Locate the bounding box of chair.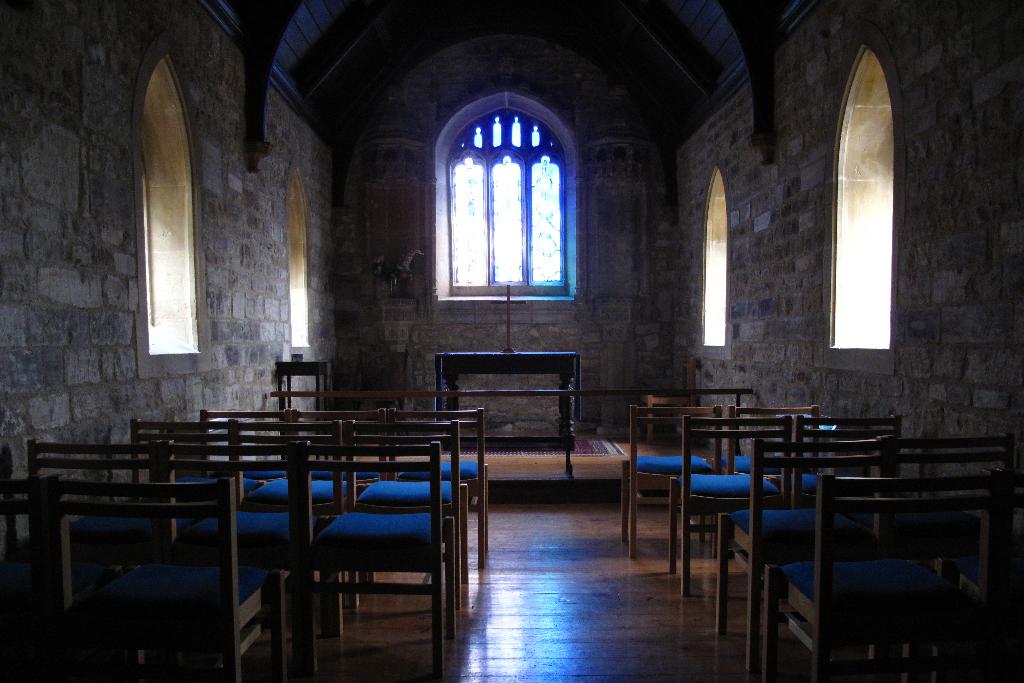
Bounding box: <region>881, 444, 1018, 475</region>.
